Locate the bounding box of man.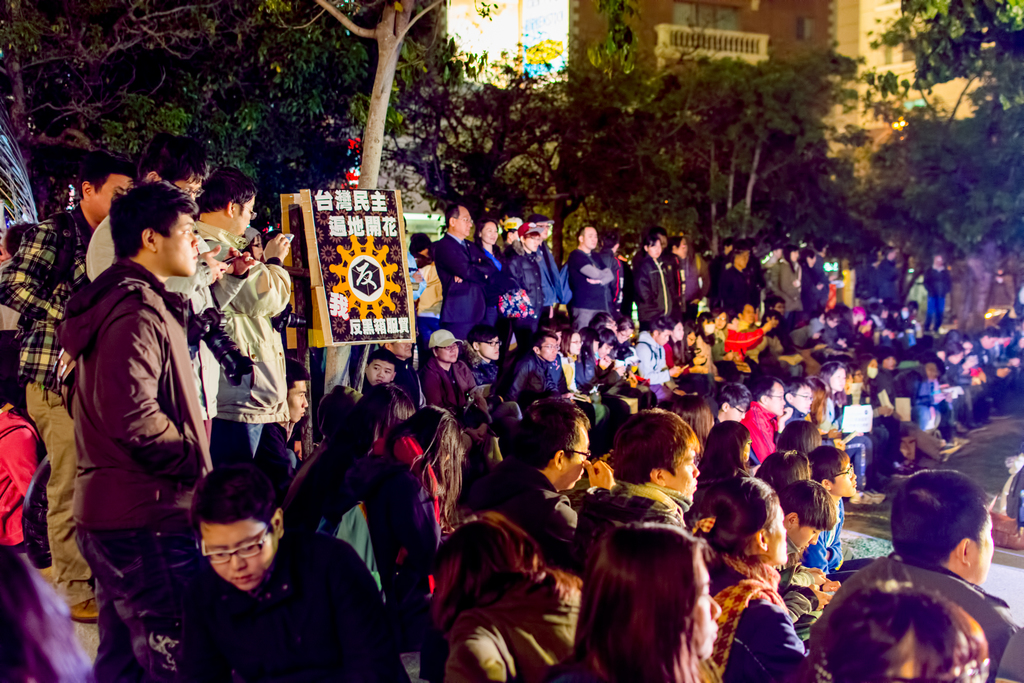
Bounding box: 577, 407, 700, 570.
